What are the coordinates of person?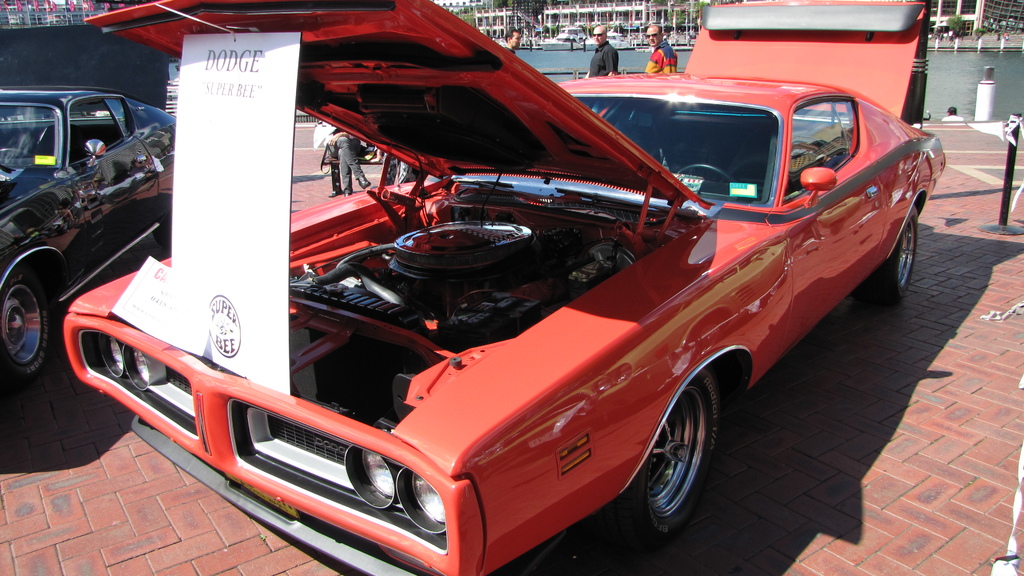
[left=502, top=24, right=522, bottom=54].
